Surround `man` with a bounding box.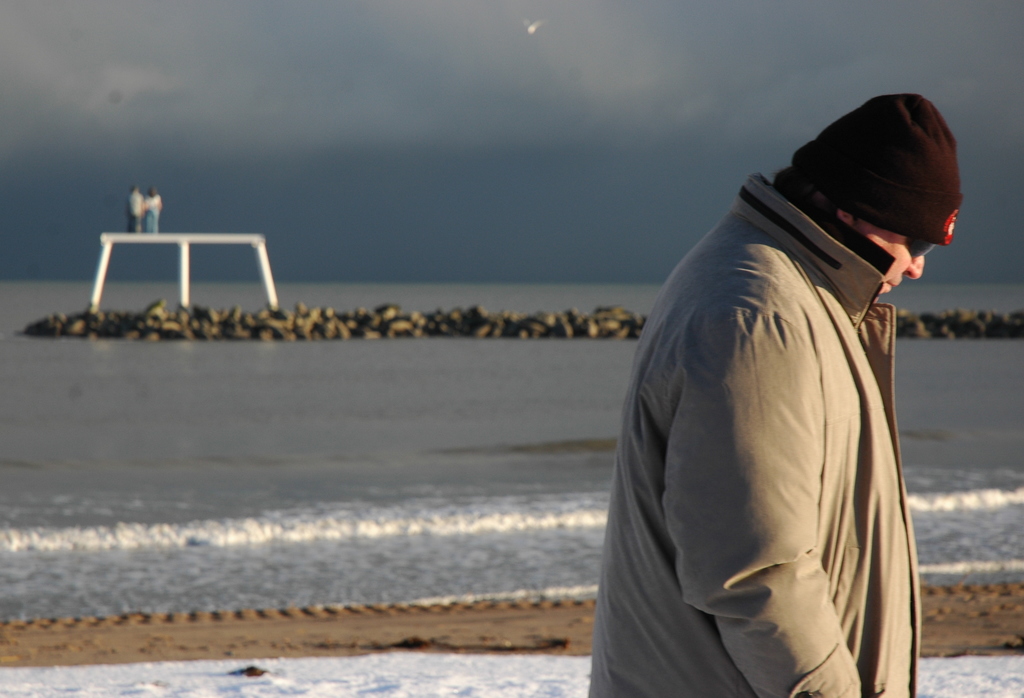
detection(584, 61, 949, 697).
